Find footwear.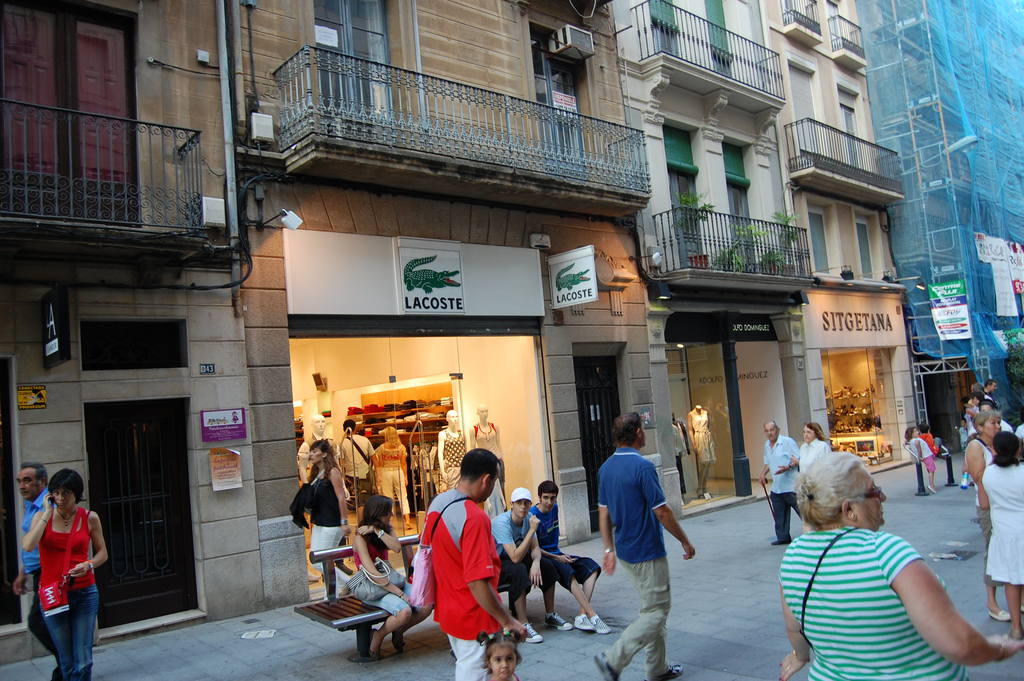
927, 484, 938, 495.
